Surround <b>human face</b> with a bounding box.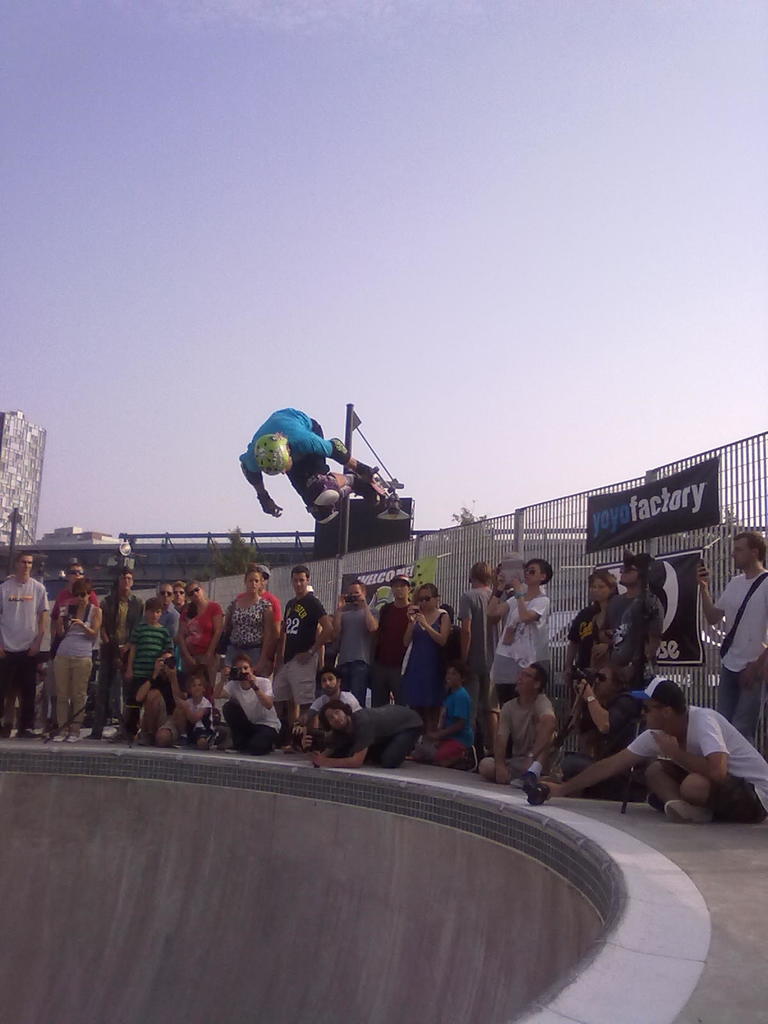
[x1=523, y1=562, x2=542, y2=581].
